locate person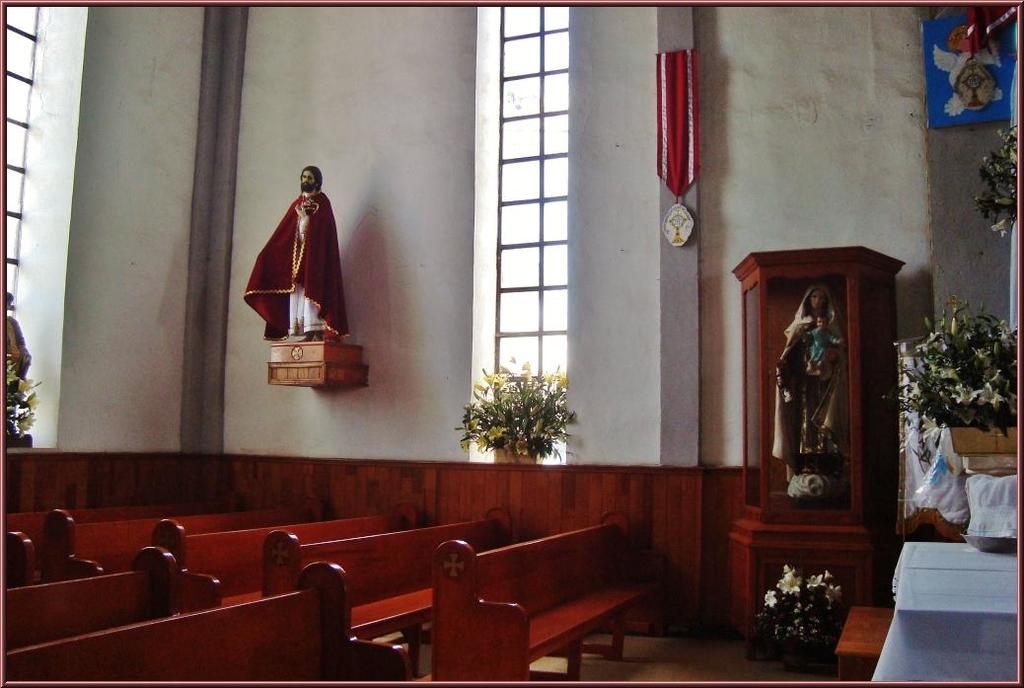
rect(239, 167, 353, 341)
